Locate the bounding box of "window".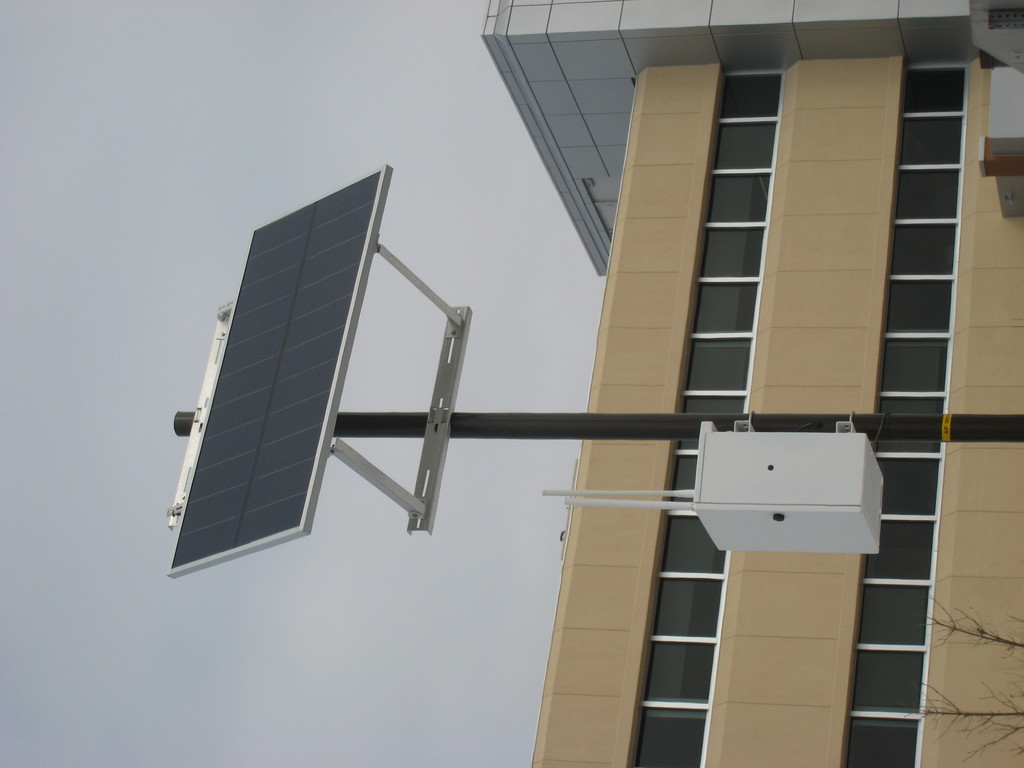
Bounding box: select_region(842, 714, 918, 767).
